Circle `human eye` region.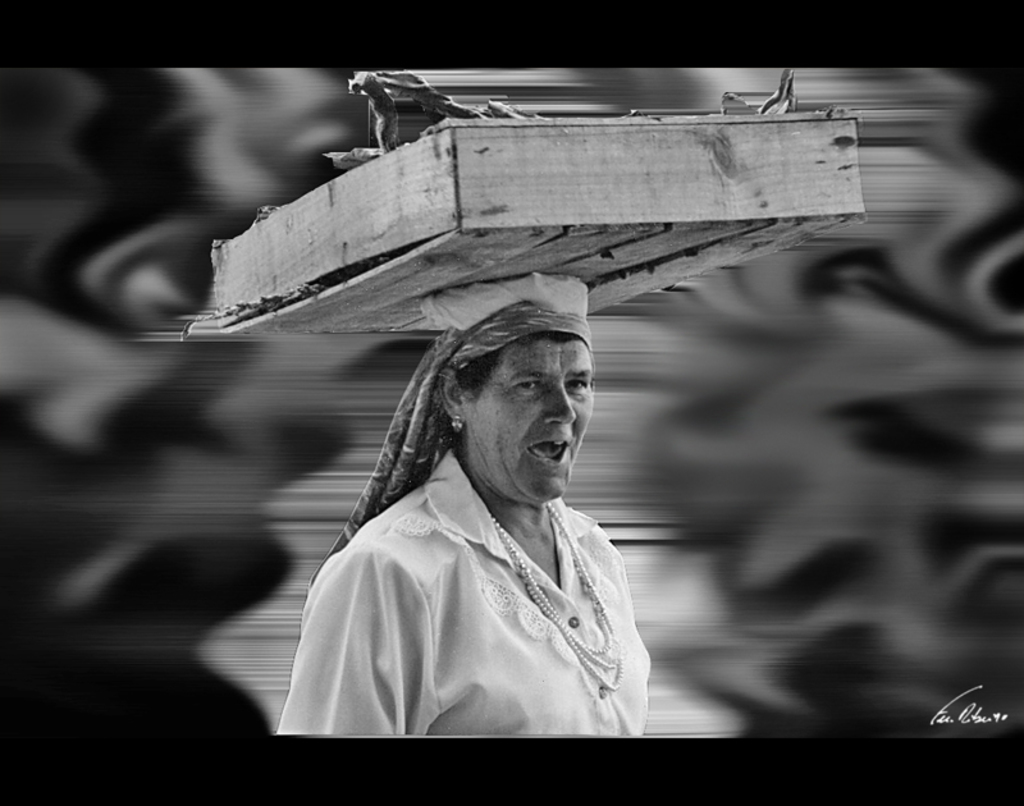
Region: (x1=515, y1=375, x2=543, y2=391).
